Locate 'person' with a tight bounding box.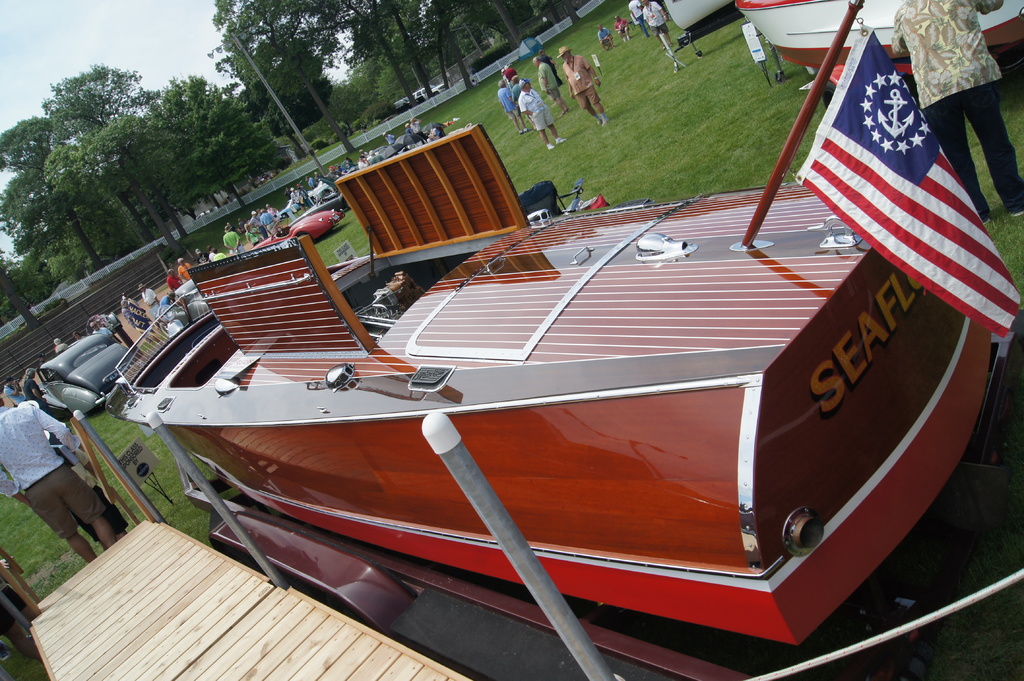
select_region(641, 0, 675, 52).
